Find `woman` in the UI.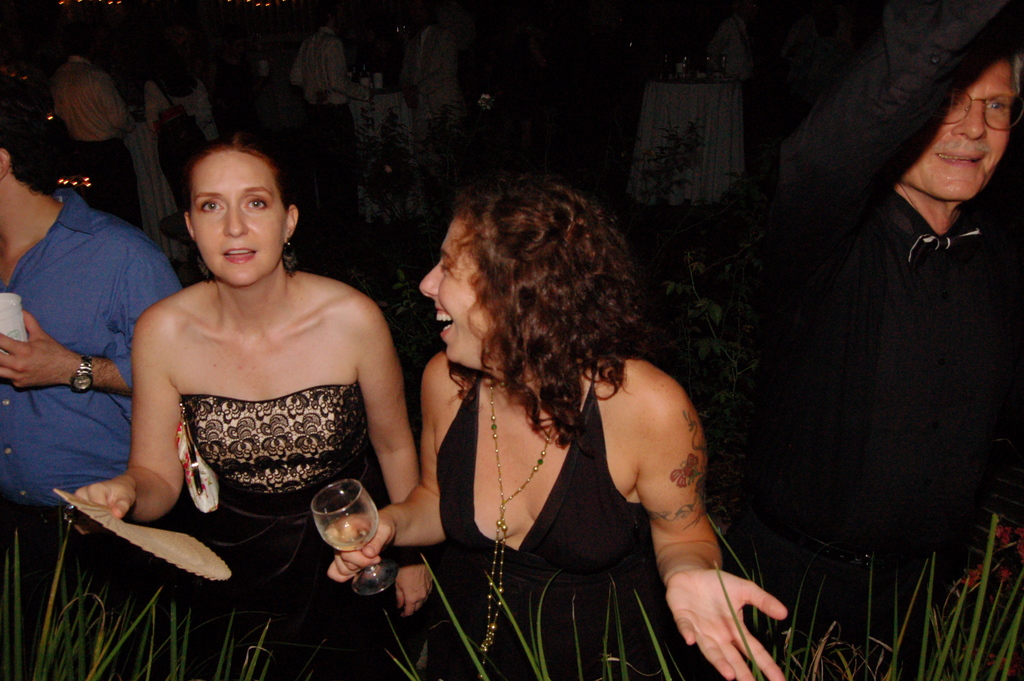
UI element at (left=145, top=40, right=216, bottom=206).
